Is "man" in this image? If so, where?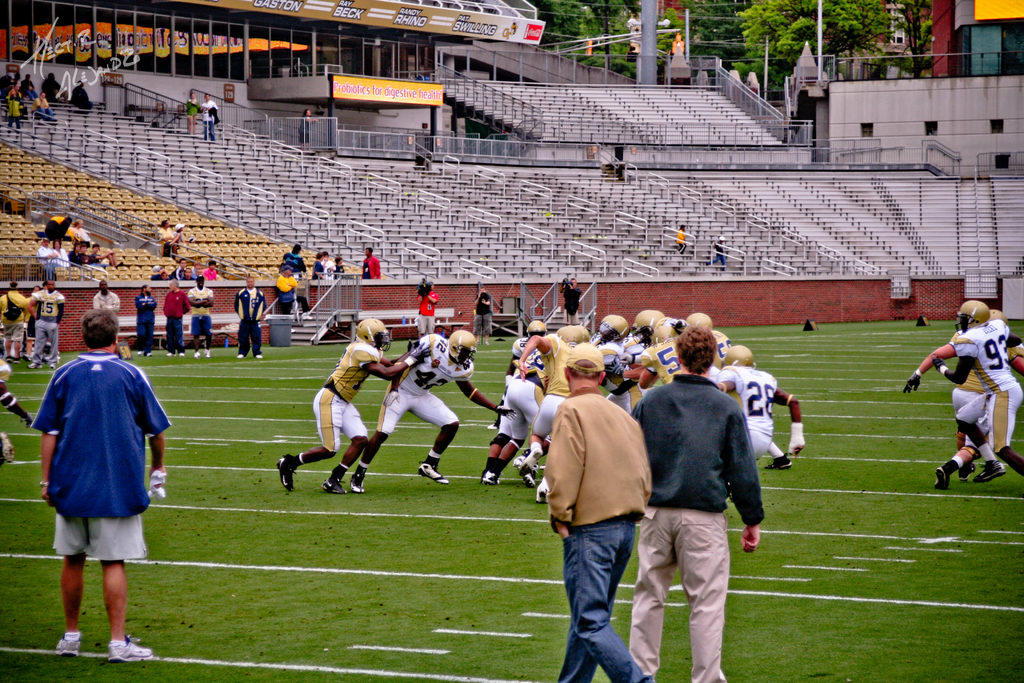
Yes, at region(346, 324, 511, 489).
